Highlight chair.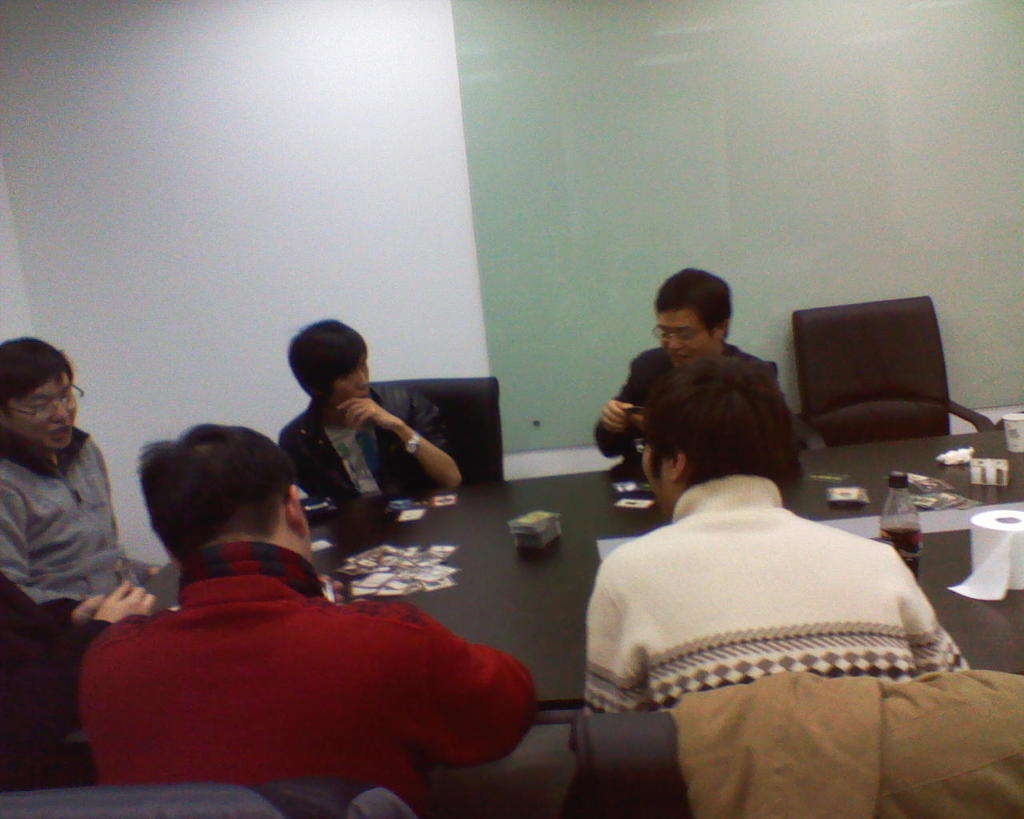
Highlighted region: detection(365, 375, 510, 486).
